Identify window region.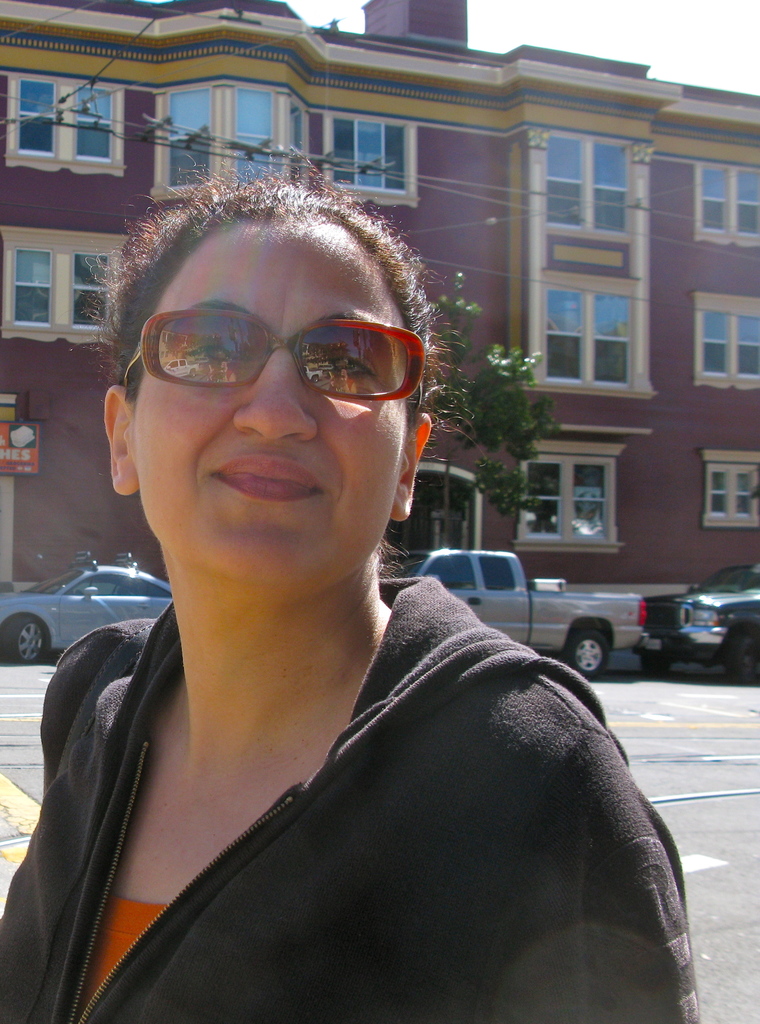
Region: <box>166,81,307,191</box>.
